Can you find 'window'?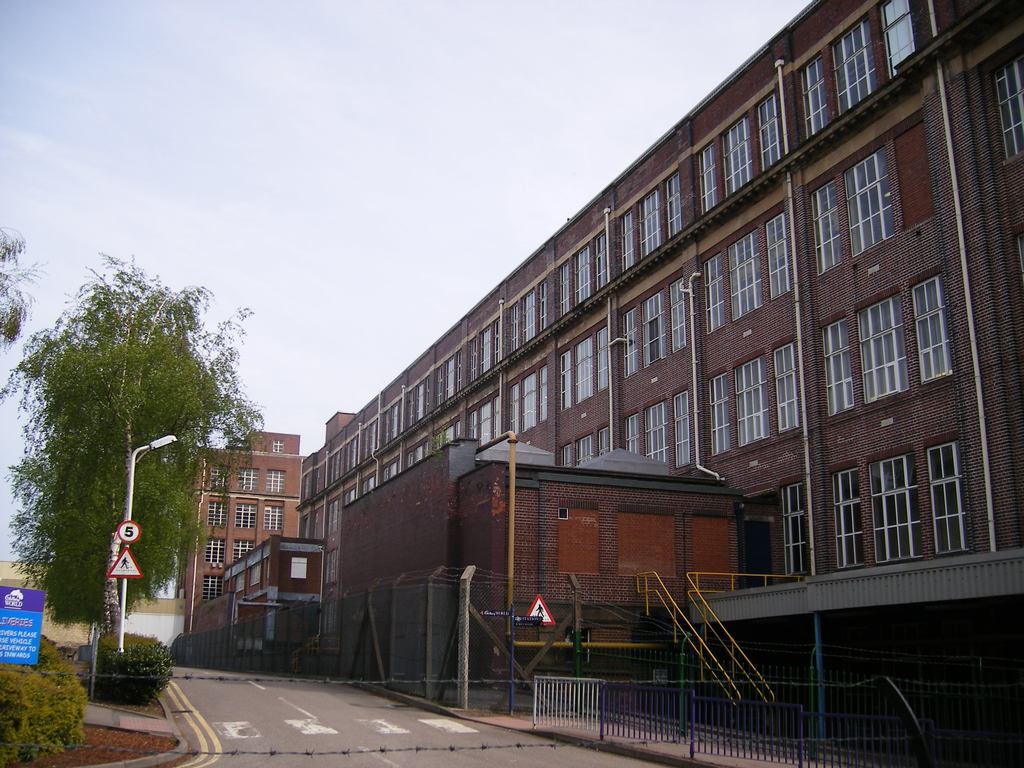
Yes, bounding box: (x1=666, y1=173, x2=681, y2=244).
